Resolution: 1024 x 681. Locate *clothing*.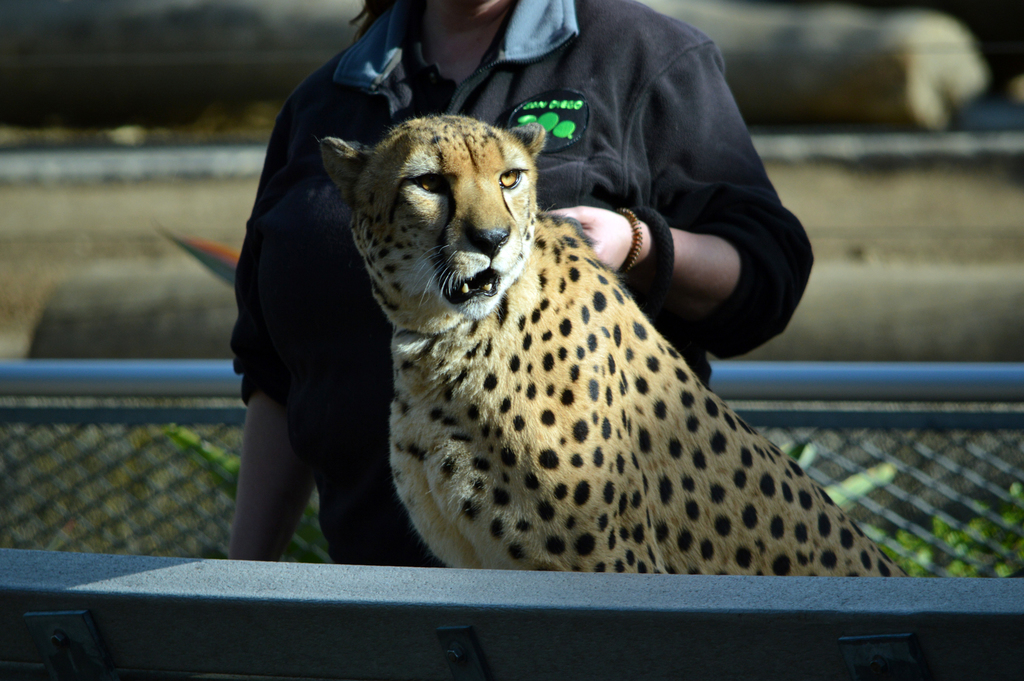
224,0,815,575.
